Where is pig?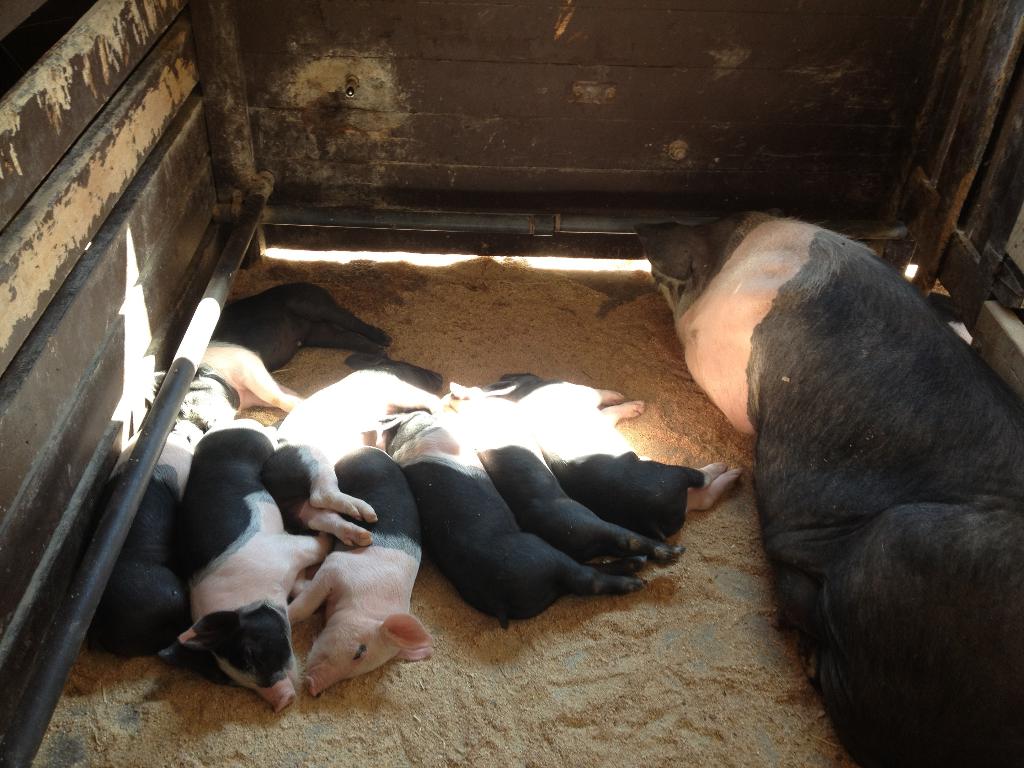
[634,207,1023,767].
